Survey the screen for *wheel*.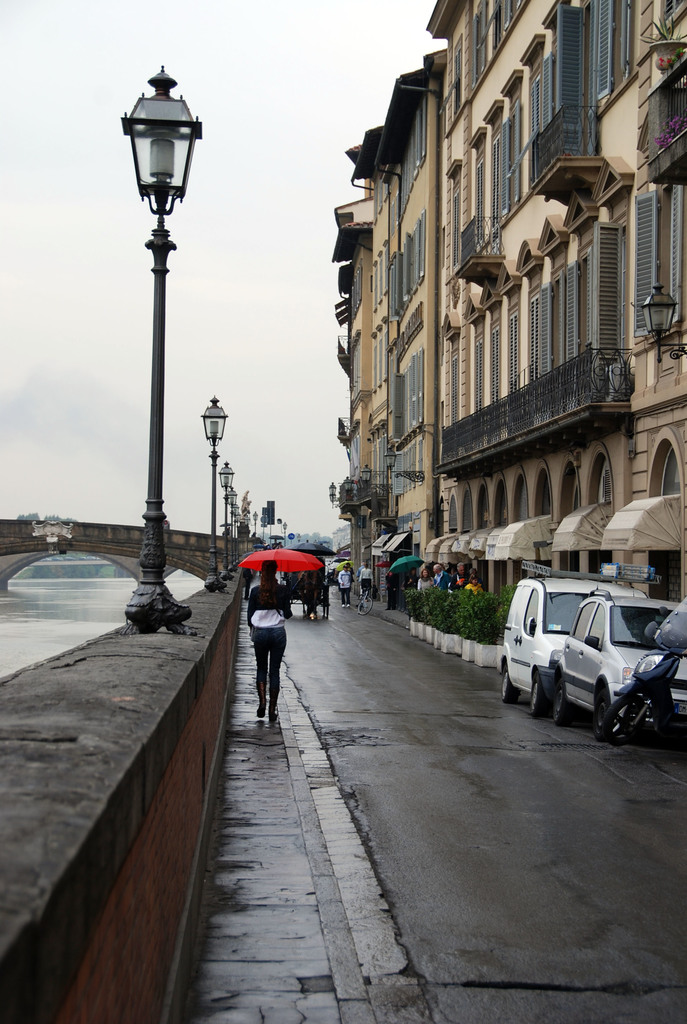
Survey found: [503,673,525,701].
